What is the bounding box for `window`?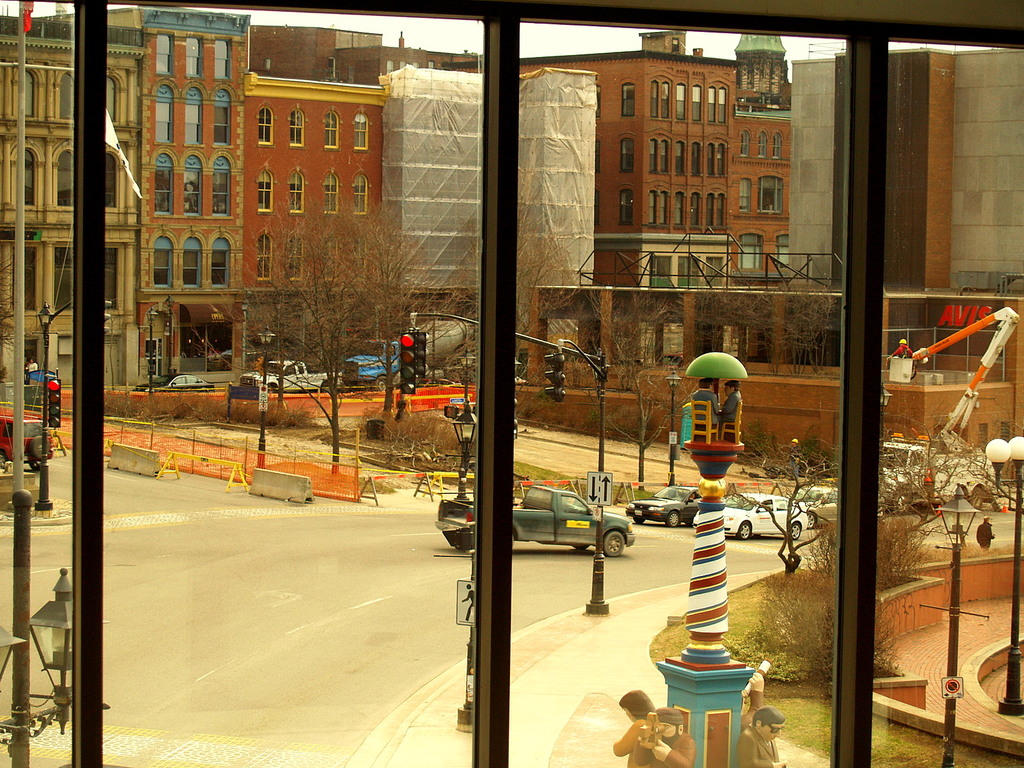
<bbox>325, 109, 338, 149</bbox>.
